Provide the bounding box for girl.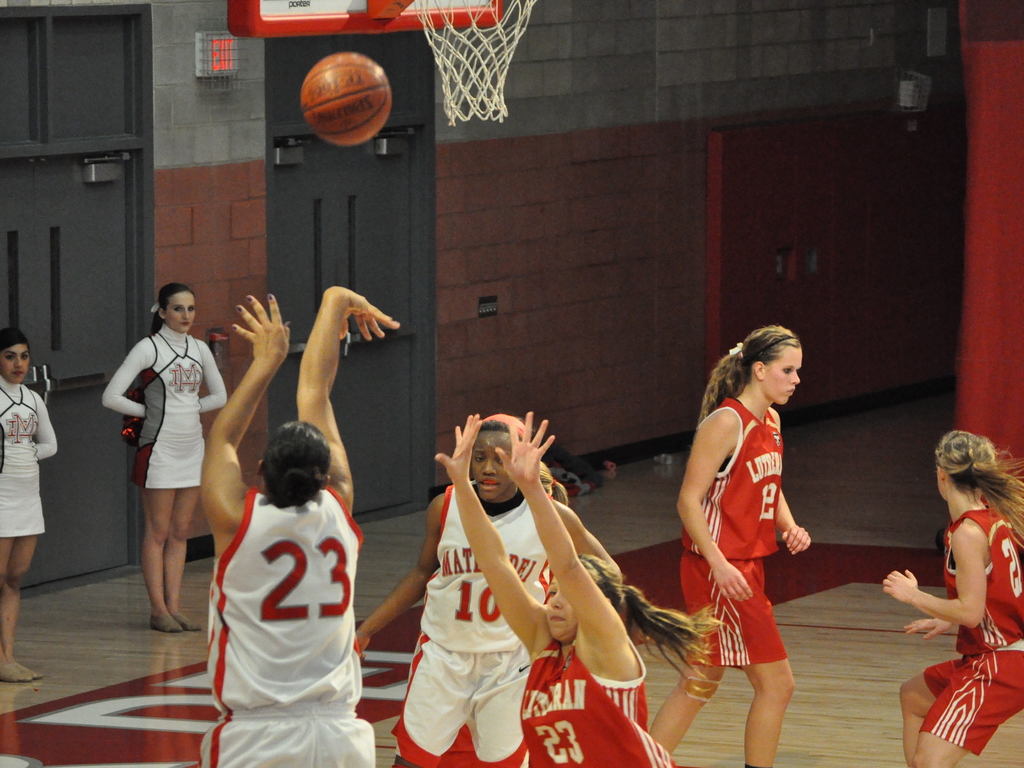
bbox(884, 431, 1023, 763).
